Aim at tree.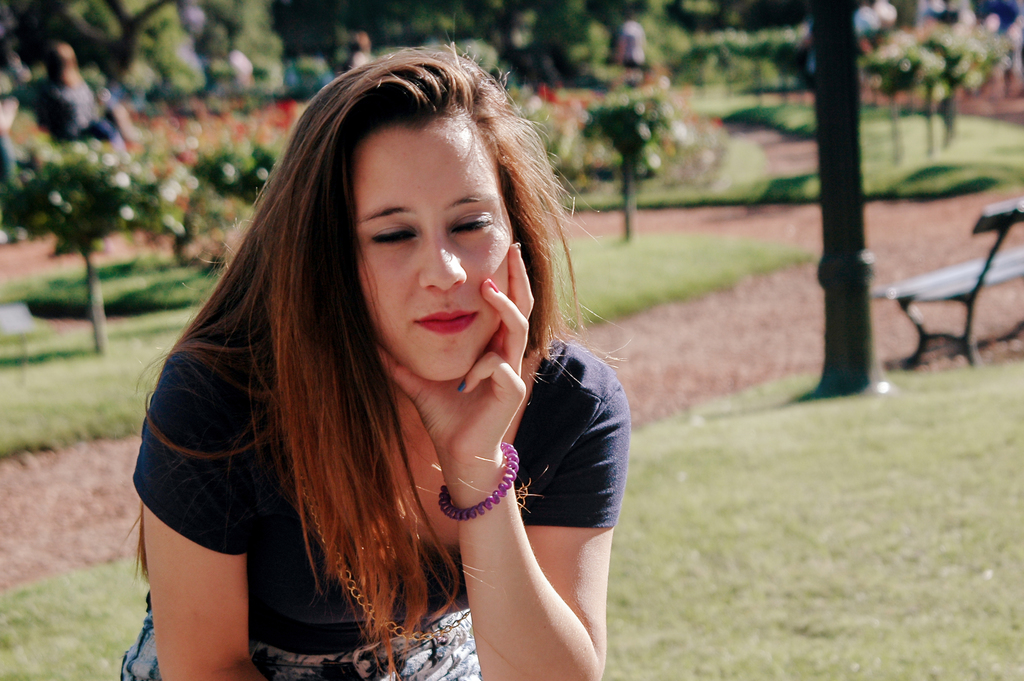
Aimed at crop(801, 0, 877, 391).
